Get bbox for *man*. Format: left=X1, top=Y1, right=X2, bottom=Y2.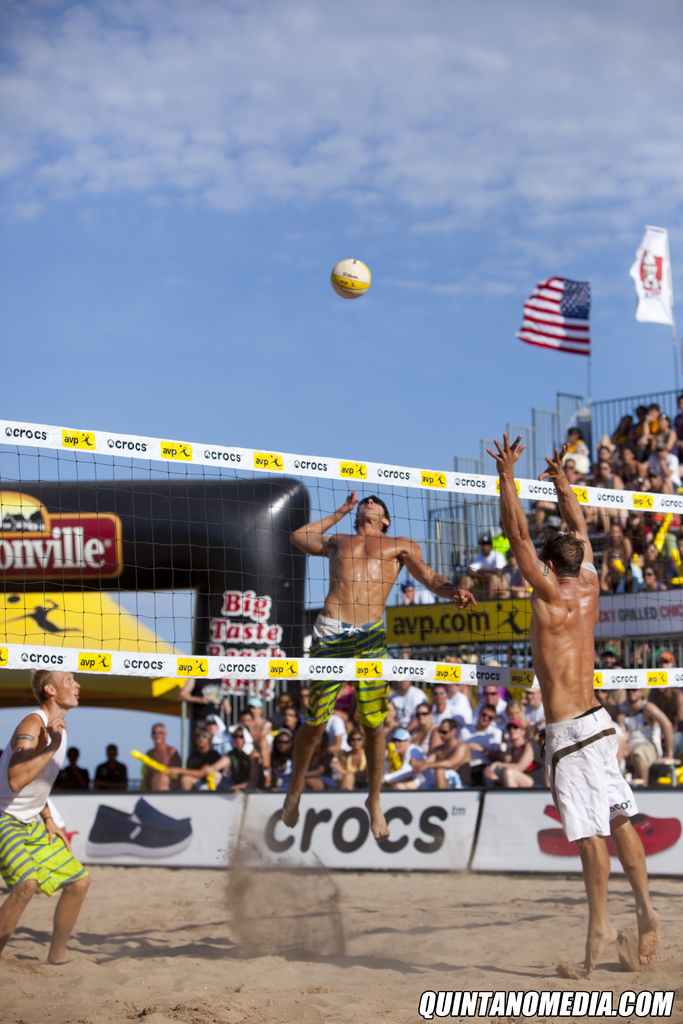
left=511, top=437, right=655, bottom=968.
